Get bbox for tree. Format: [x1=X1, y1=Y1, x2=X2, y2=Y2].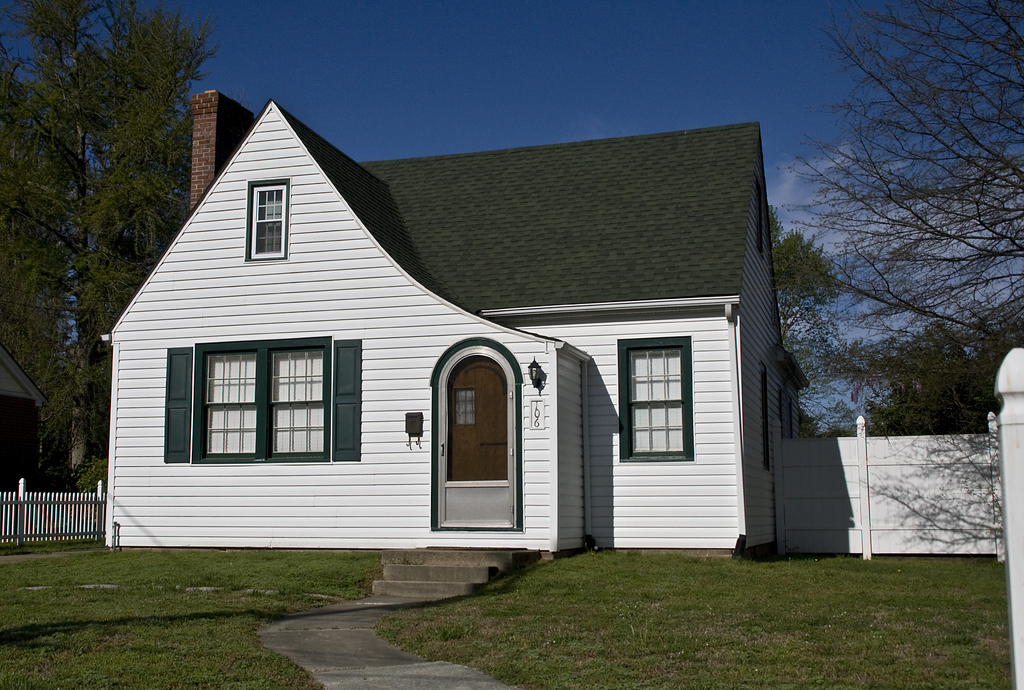
[x1=780, y1=0, x2=1023, y2=440].
